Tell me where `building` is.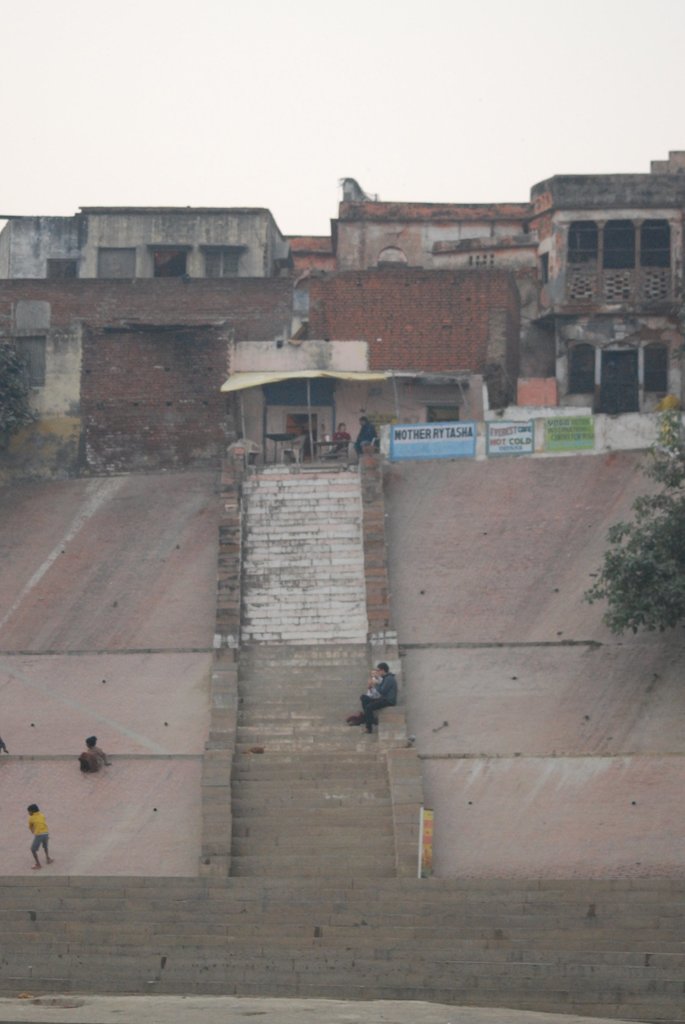
`building` is at <region>0, 194, 309, 477</region>.
